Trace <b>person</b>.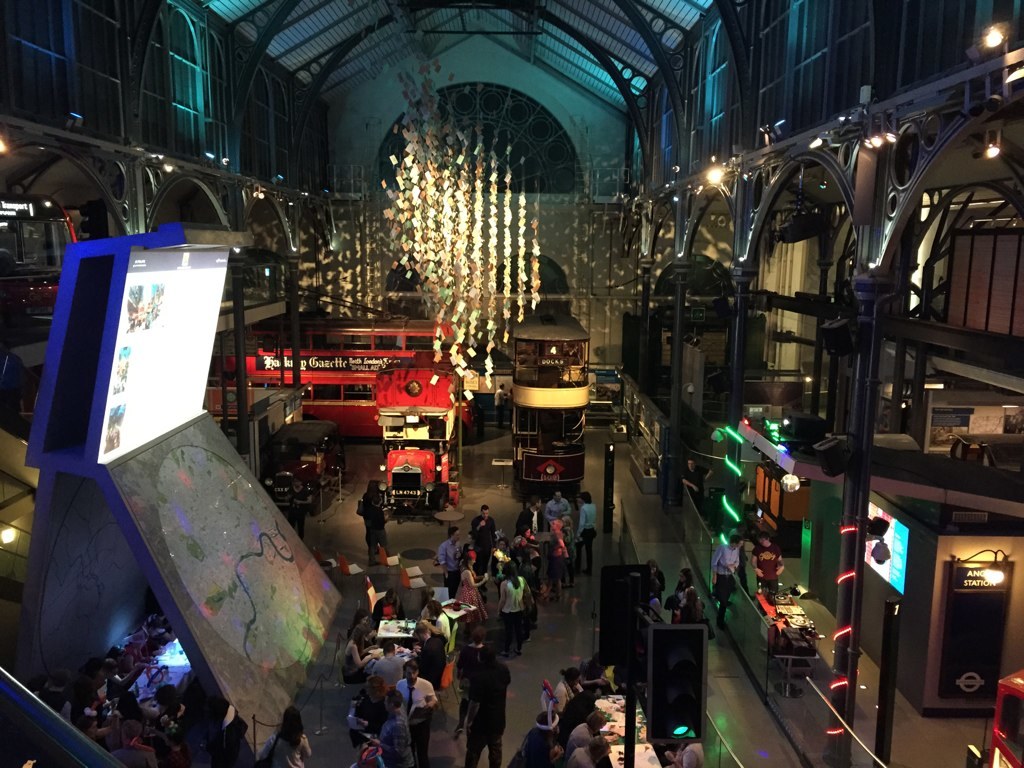
Traced to bbox=(666, 564, 706, 626).
